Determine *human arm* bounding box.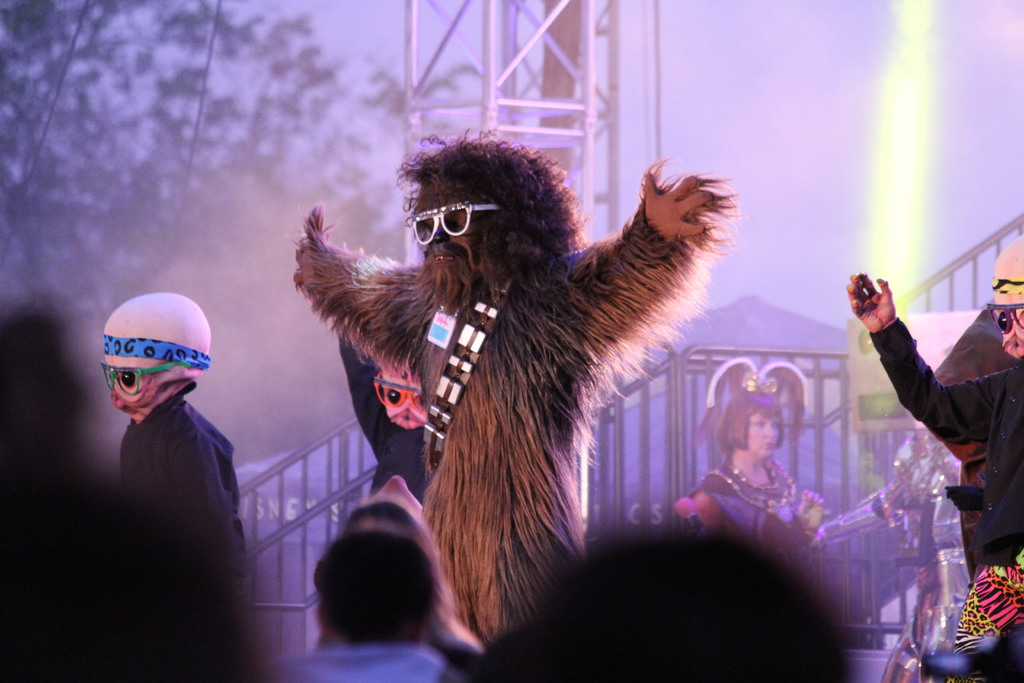
Determined: region(795, 473, 833, 565).
